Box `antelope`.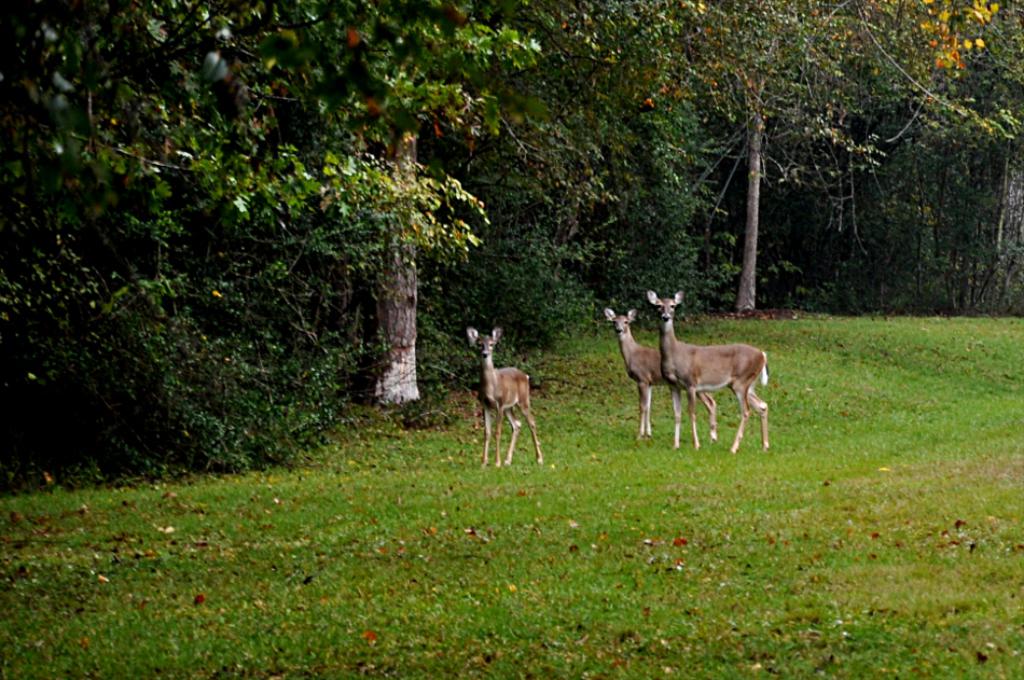
<region>648, 288, 774, 455</region>.
